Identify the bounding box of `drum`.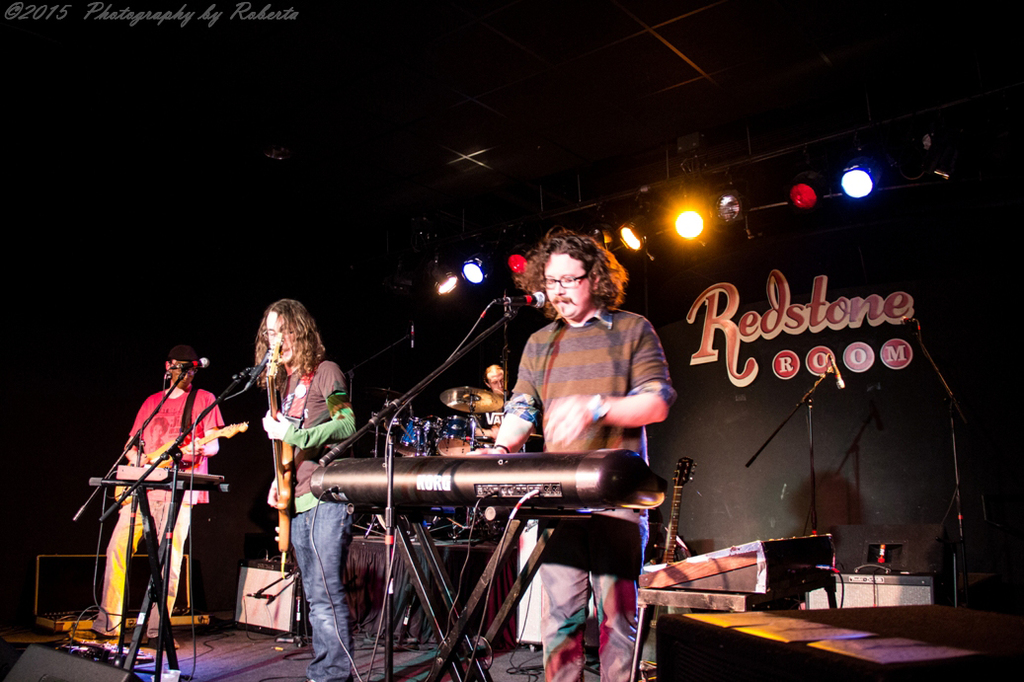
x1=395 y1=417 x2=436 y2=458.
